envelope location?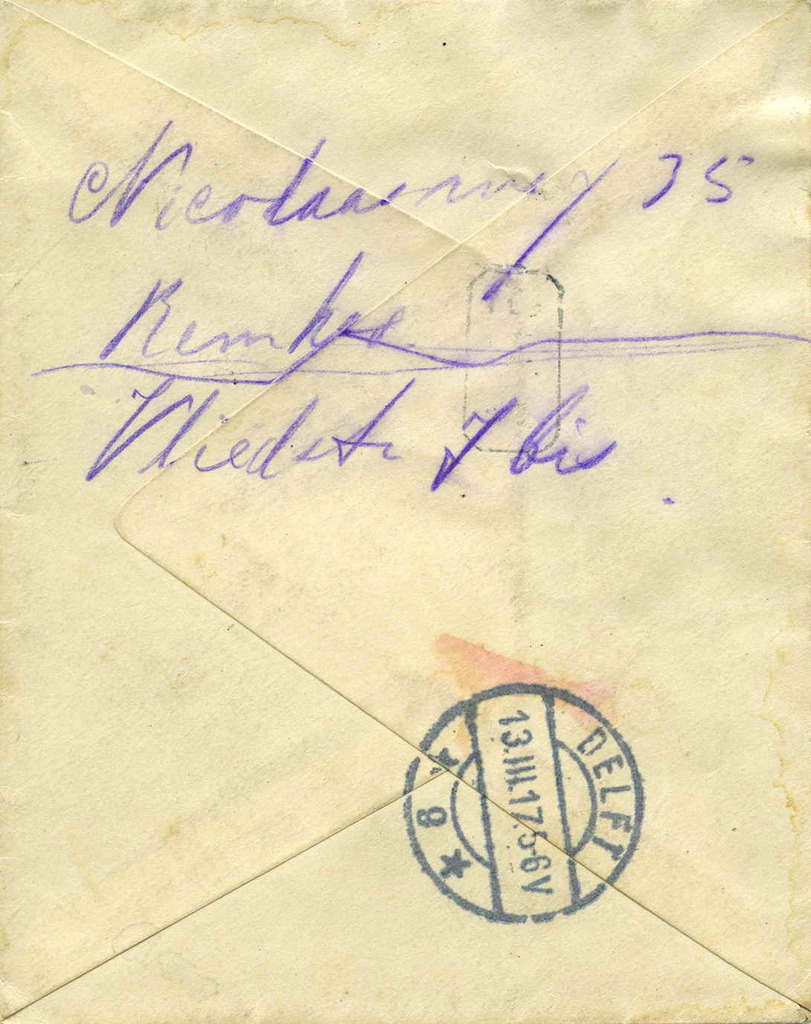
left=4, top=3, right=807, bottom=1020
